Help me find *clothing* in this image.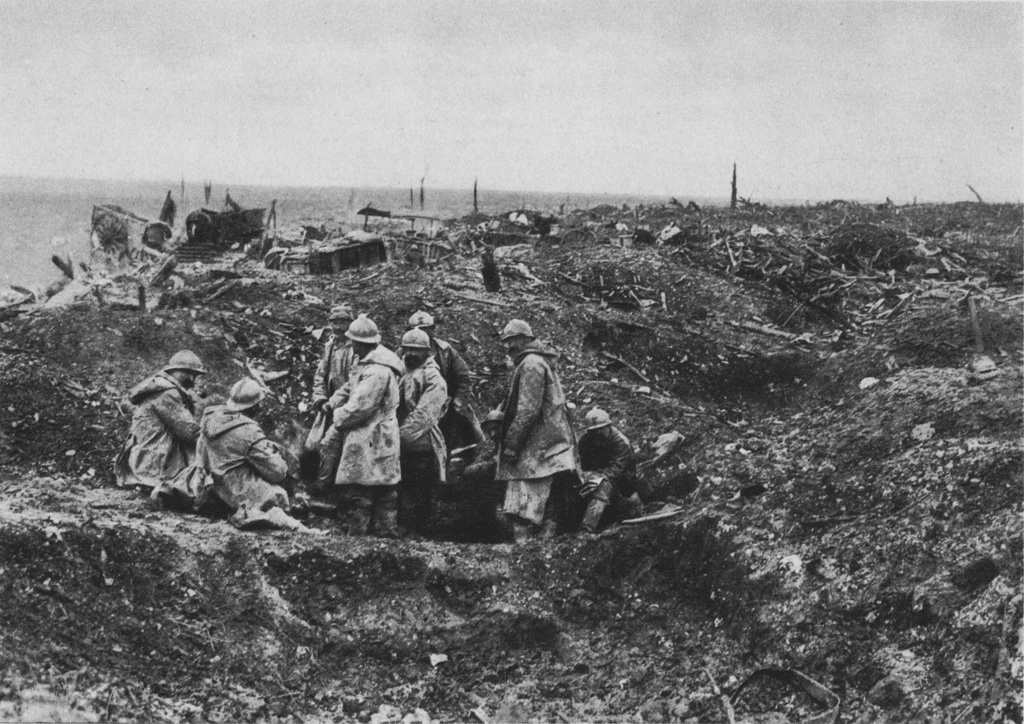
Found it: detection(397, 352, 449, 531).
